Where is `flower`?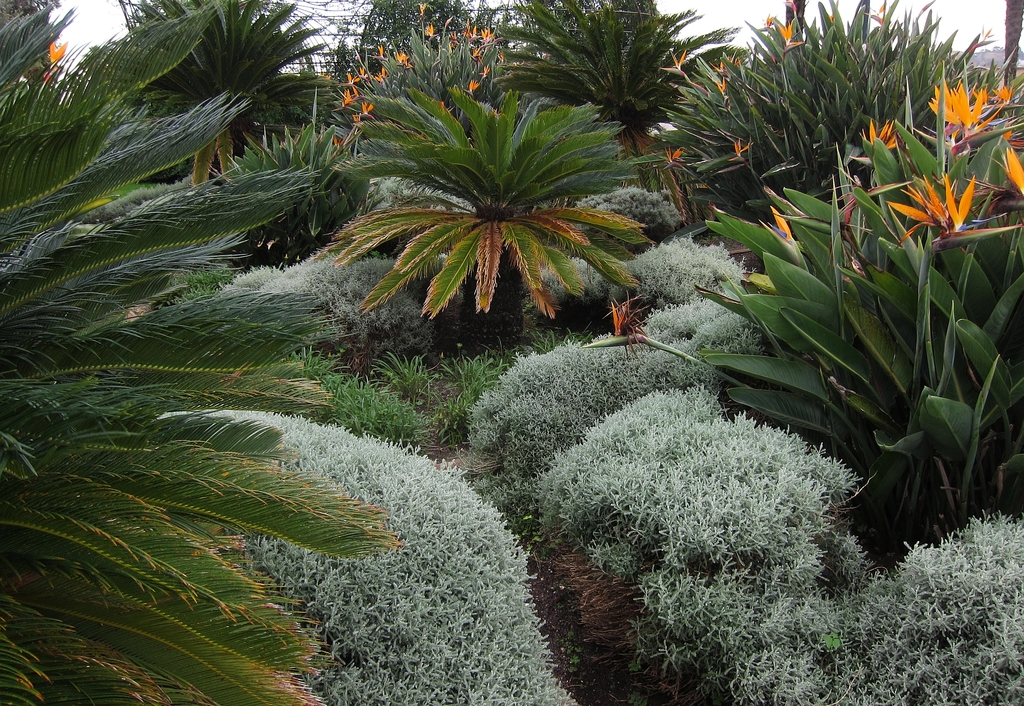
detection(930, 79, 1004, 121).
